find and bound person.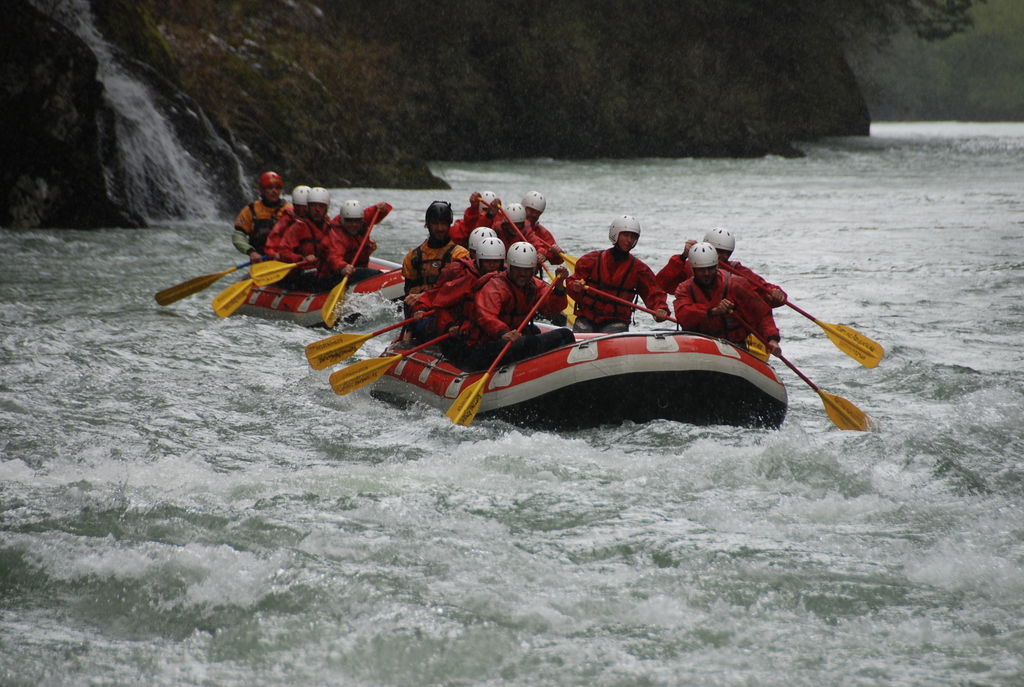
Bound: {"left": 428, "top": 242, "right": 509, "bottom": 364}.
